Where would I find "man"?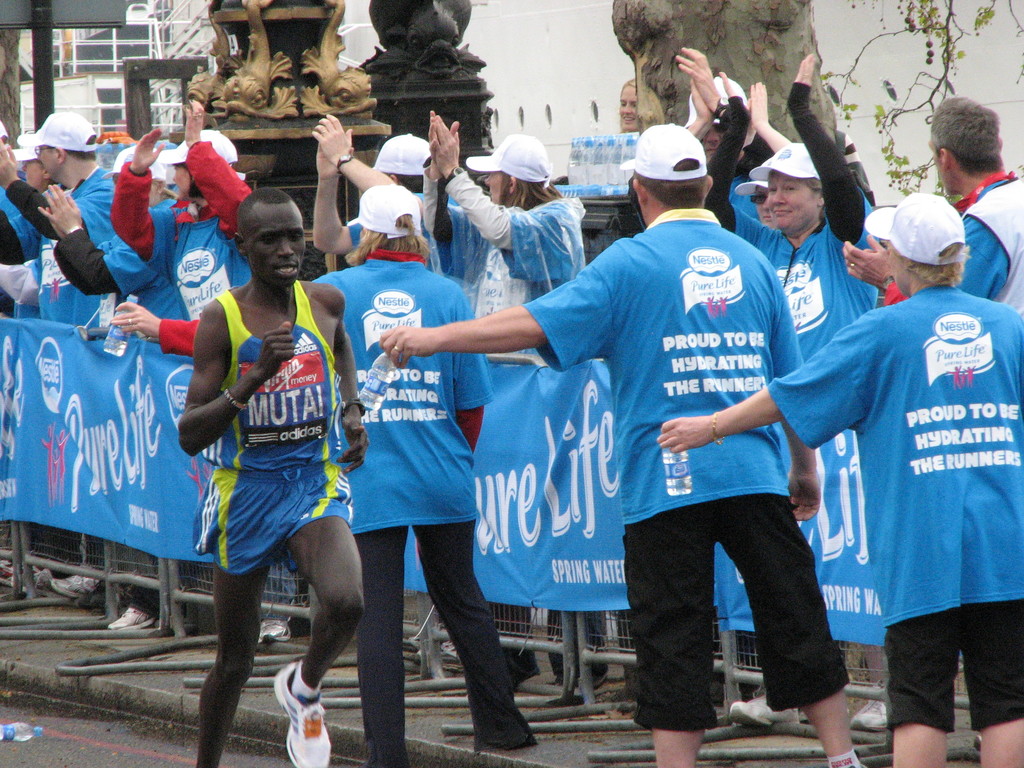
At locate(162, 167, 383, 737).
